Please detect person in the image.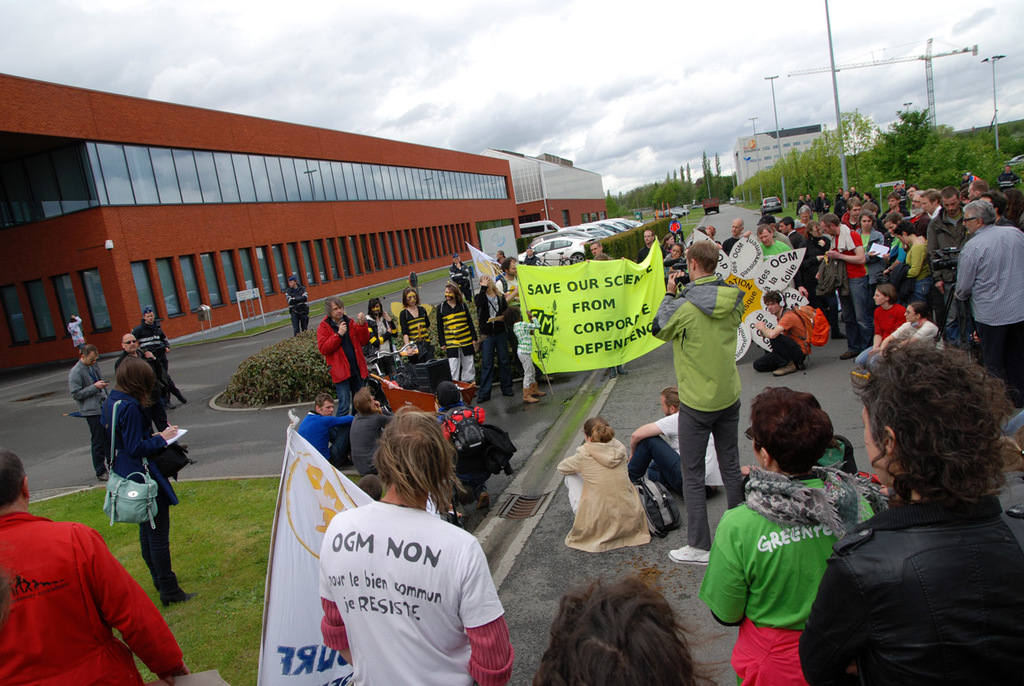
114:331:169:454.
